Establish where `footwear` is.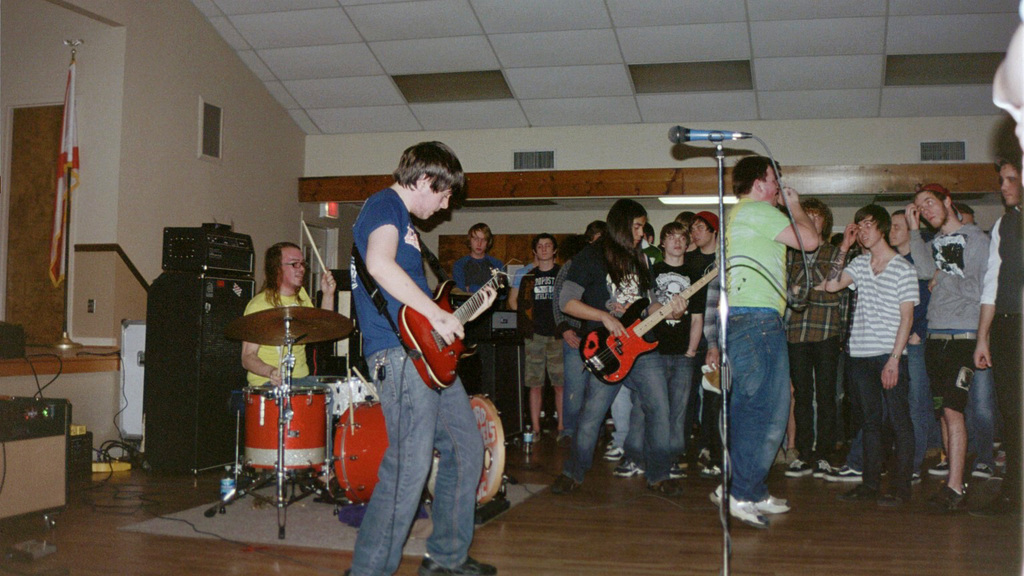
Established at x1=711 y1=486 x2=764 y2=531.
